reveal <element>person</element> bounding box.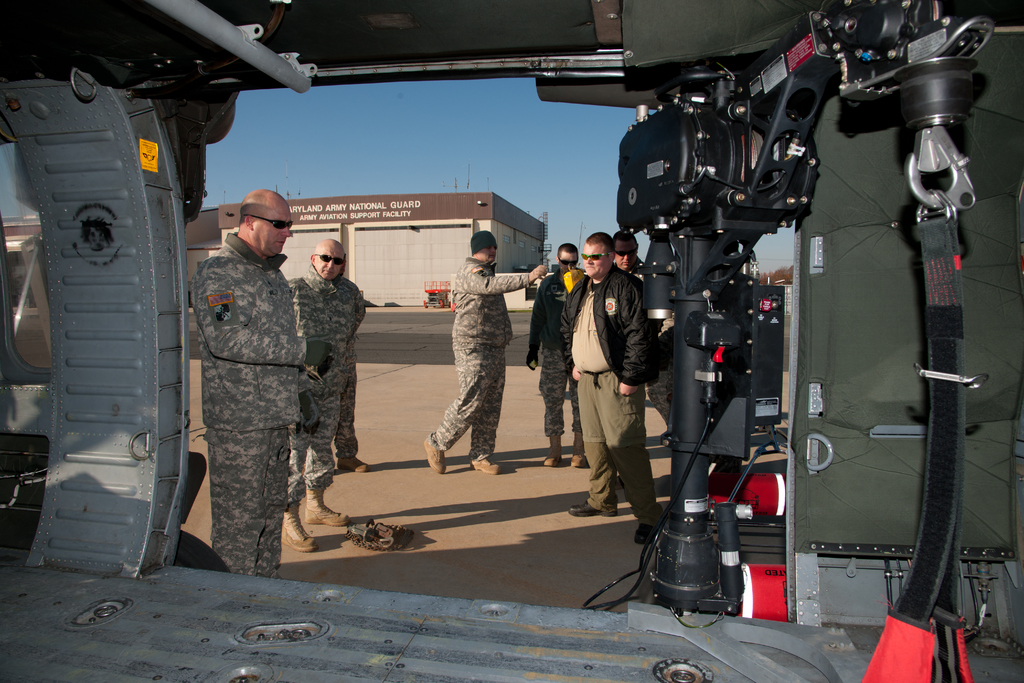
Revealed: x1=182, y1=451, x2=207, y2=521.
